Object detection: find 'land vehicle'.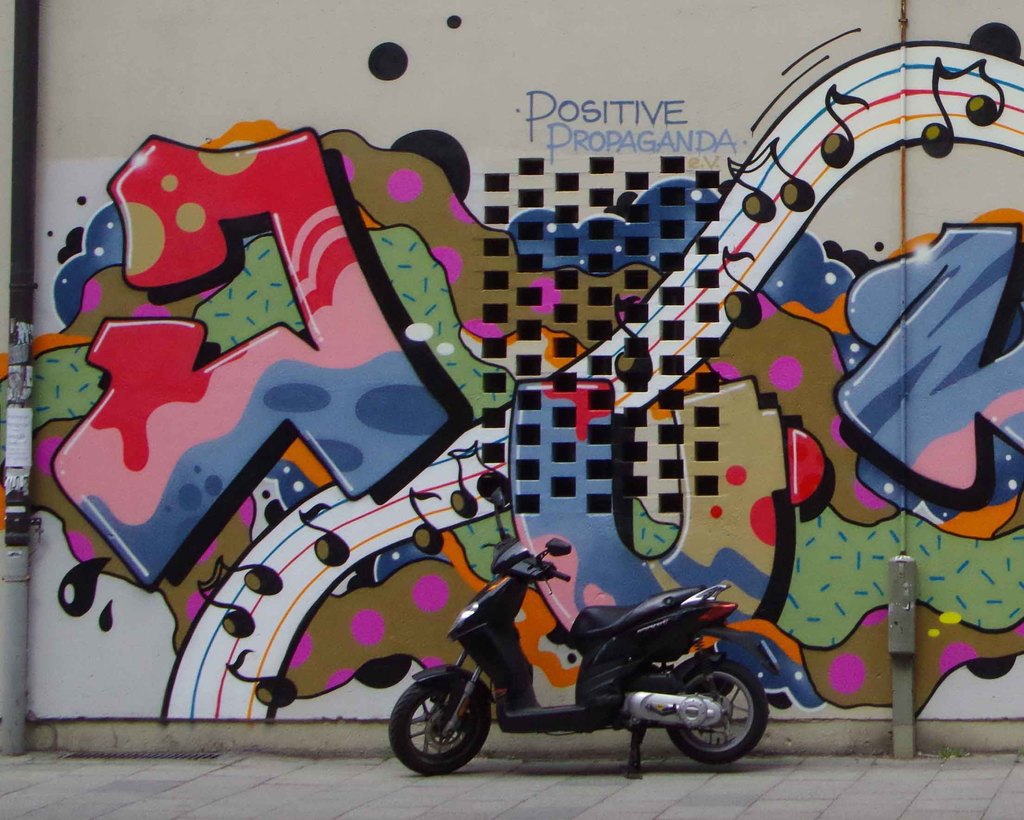
[385, 478, 769, 761].
